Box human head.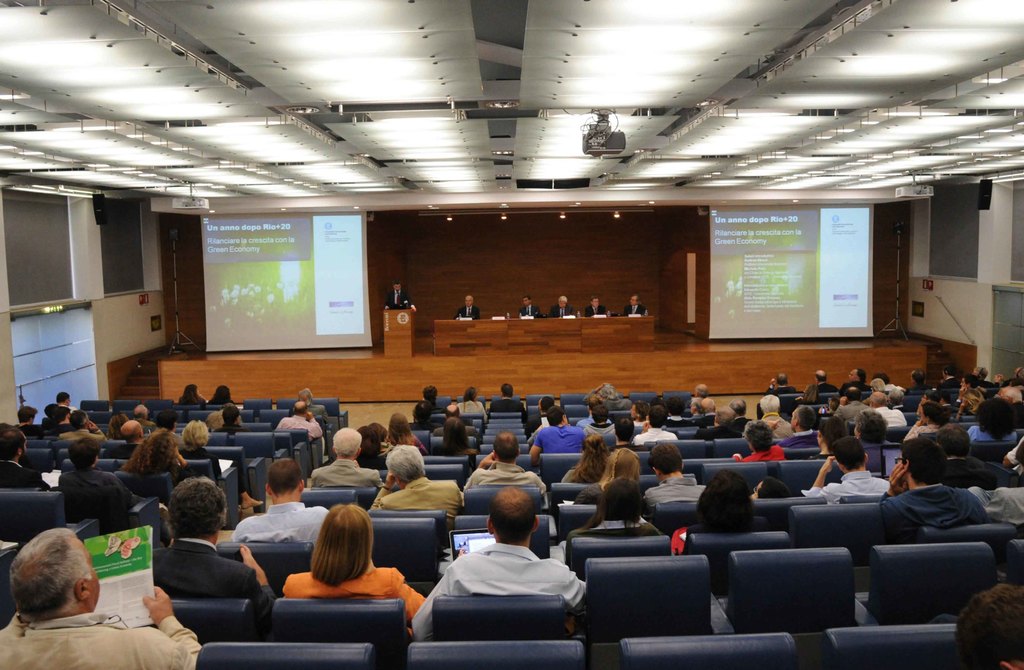
l=539, t=397, r=554, b=413.
